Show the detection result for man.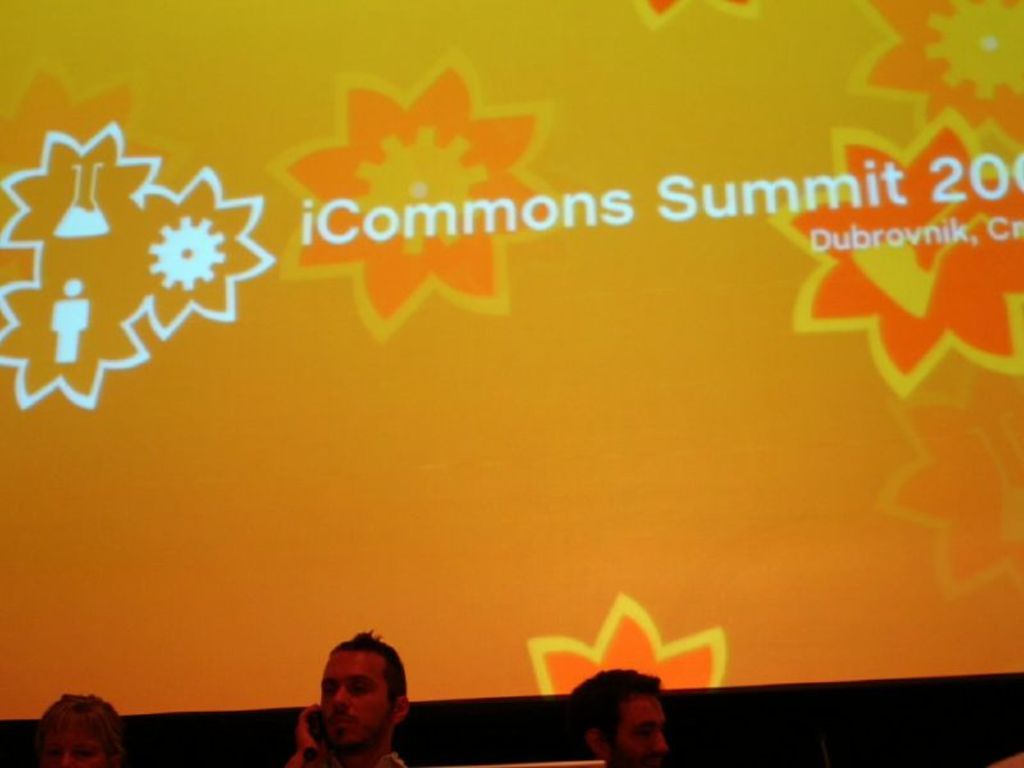
<bbox>279, 648, 436, 767</bbox>.
